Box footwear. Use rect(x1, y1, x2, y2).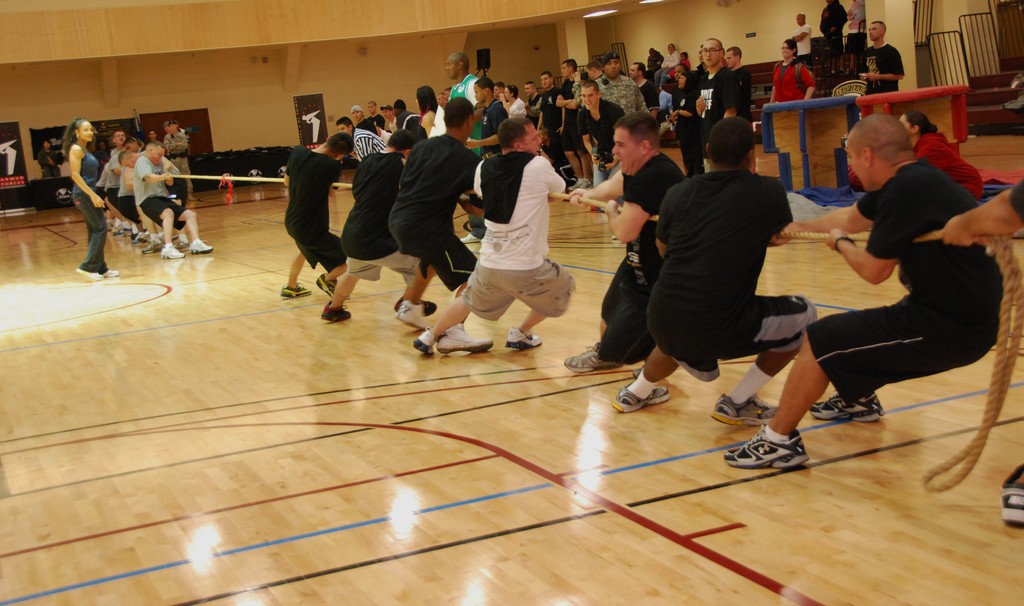
rect(188, 238, 209, 257).
